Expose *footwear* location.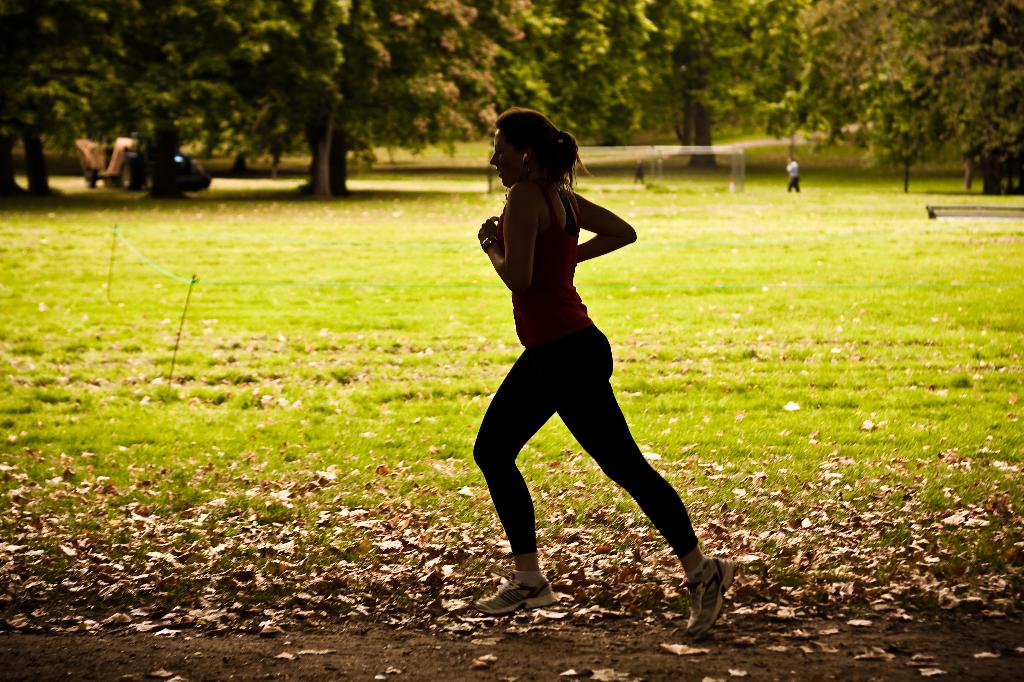
Exposed at locate(473, 575, 559, 611).
